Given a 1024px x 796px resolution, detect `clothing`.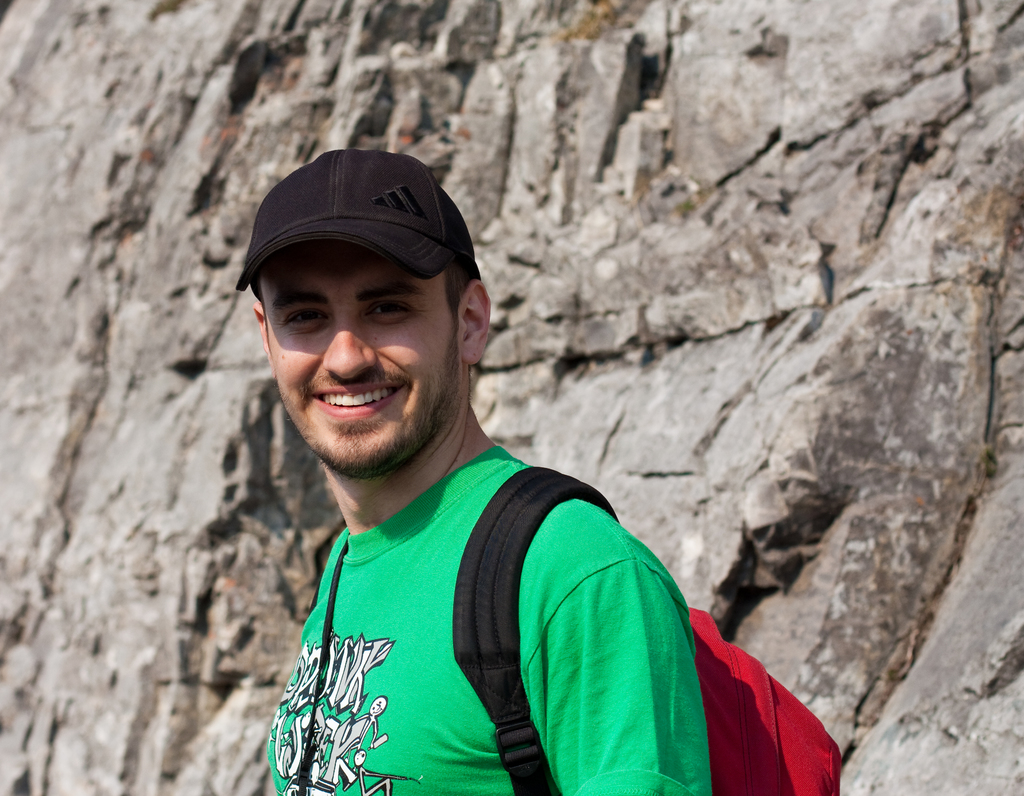
(238,138,500,282).
